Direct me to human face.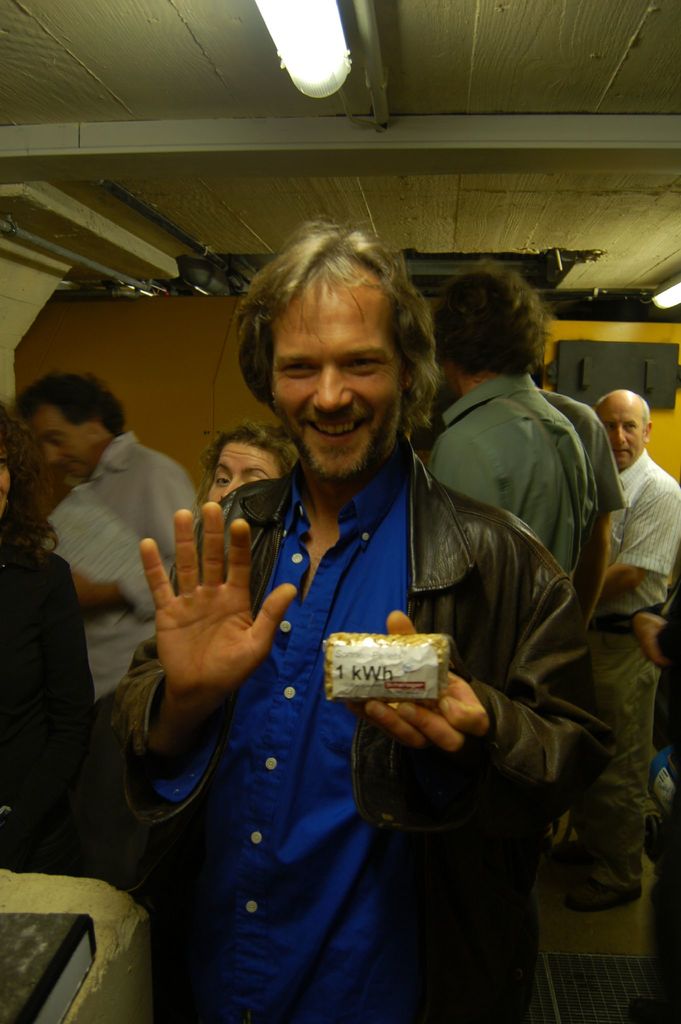
Direction: crop(31, 419, 105, 489).
